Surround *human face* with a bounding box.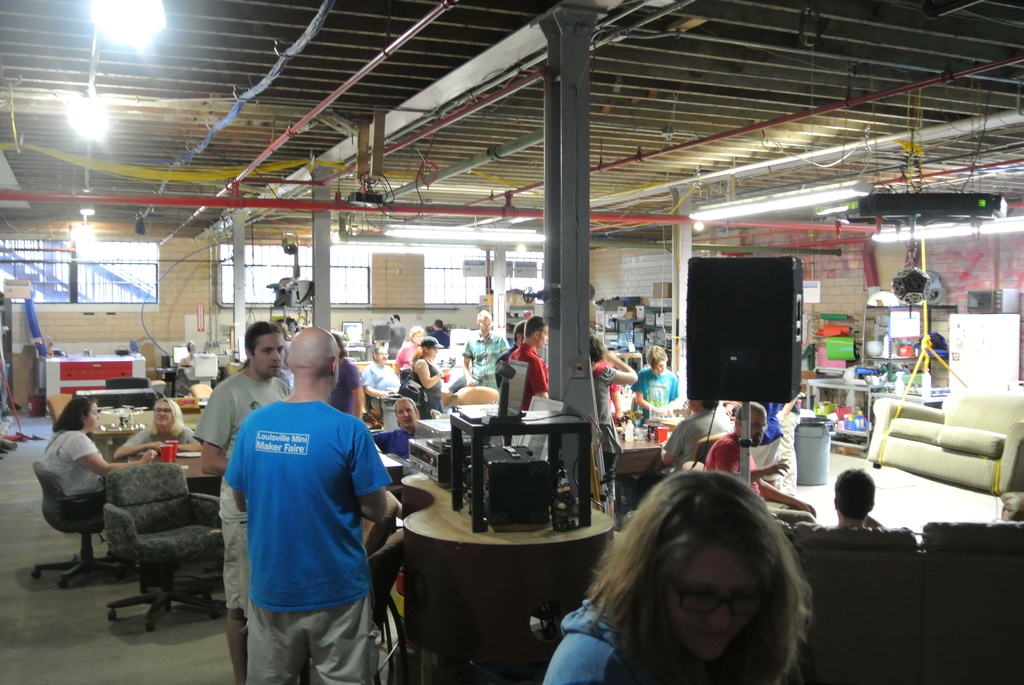
l=753, t=409, r=764, b=443.
